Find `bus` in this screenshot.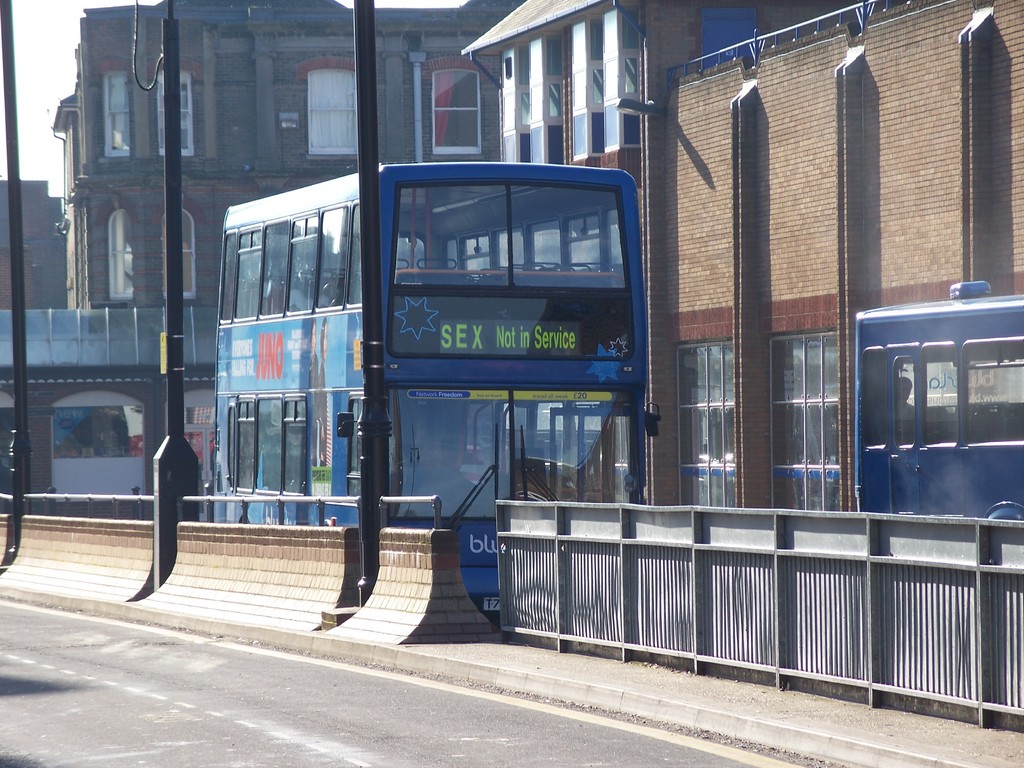
The bounding box for `bus` is x1=853 y1=280 x2=1023 y2=517.
